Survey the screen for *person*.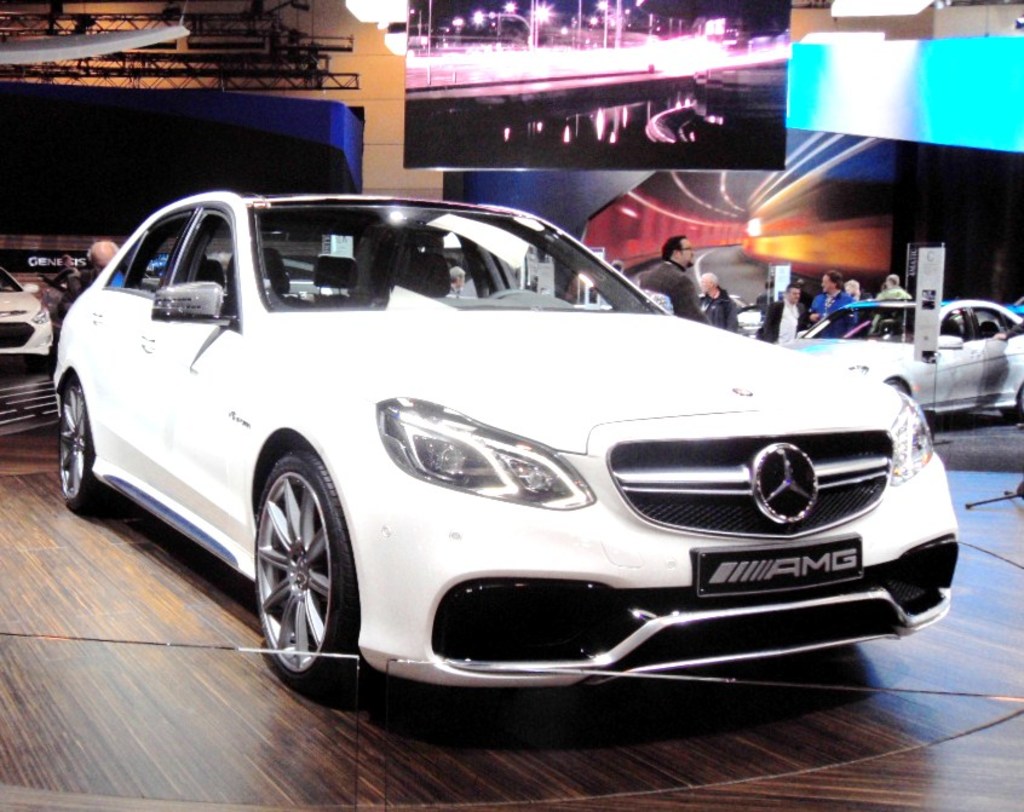
Survey found: bbox(696, 266, 738, 338).
